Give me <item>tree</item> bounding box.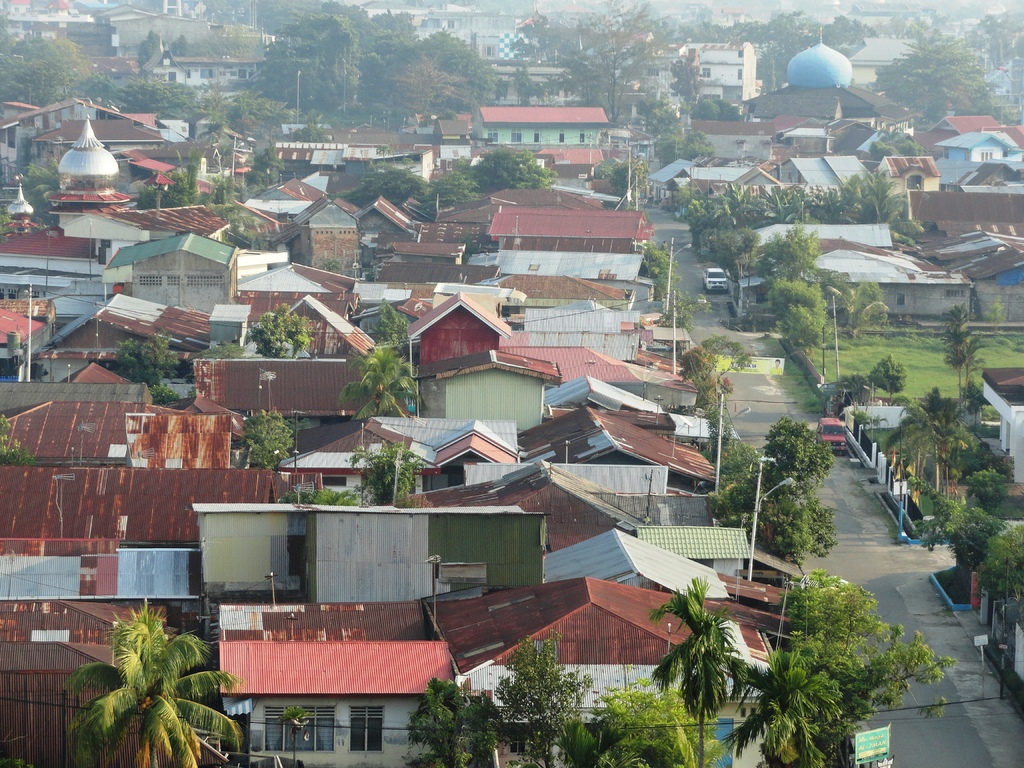
Rect(133, 166, 222, 209).
